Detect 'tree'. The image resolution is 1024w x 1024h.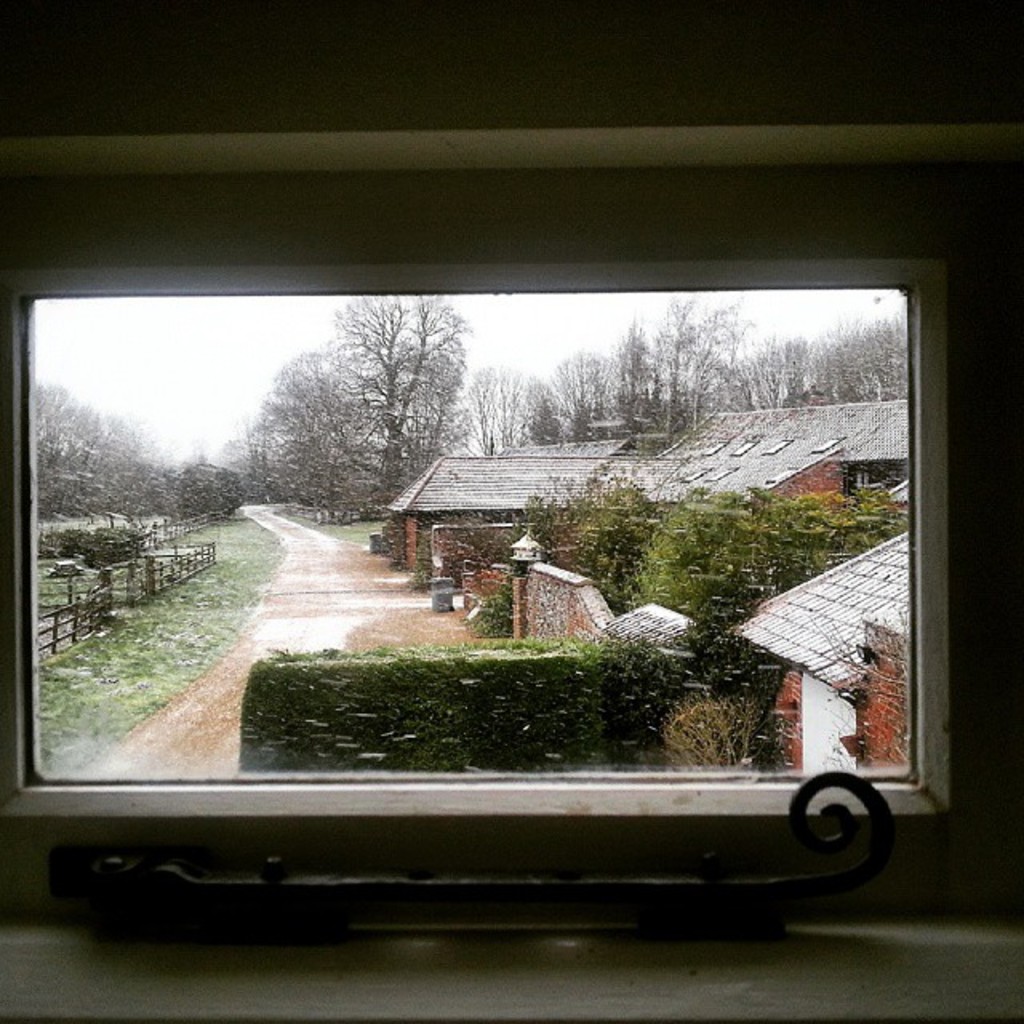
bbox=[322, 299, 477, 518].
